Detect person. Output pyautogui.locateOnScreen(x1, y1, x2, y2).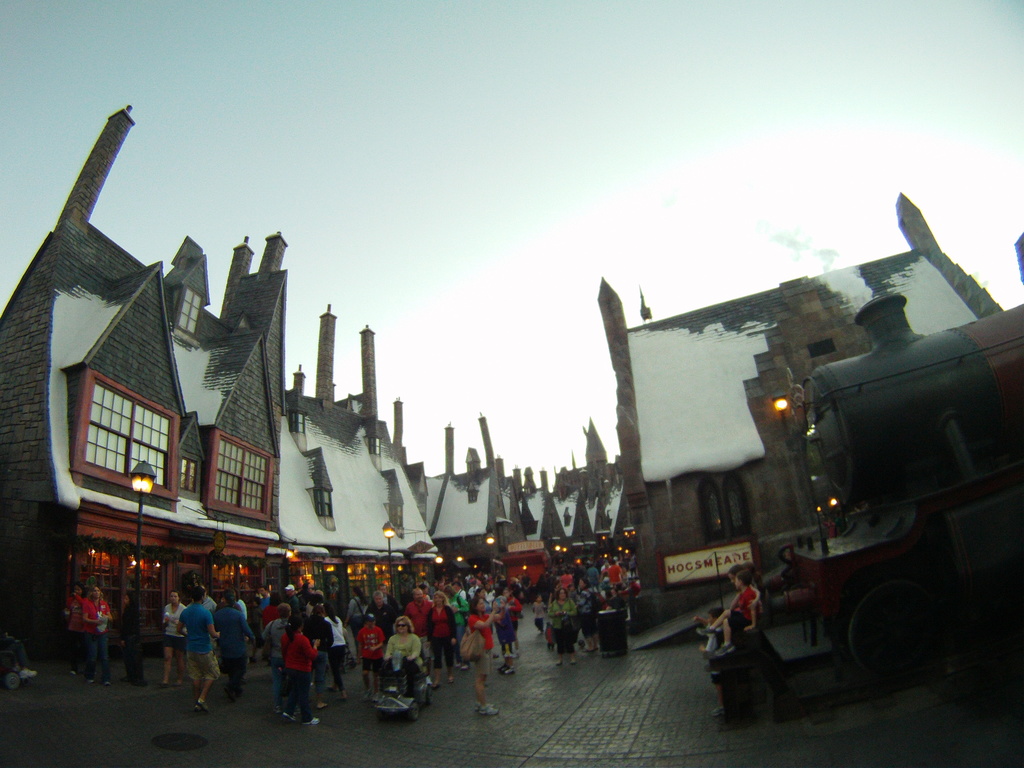
pyautogui.locateOnScreen(257, 595, 295, 684).
